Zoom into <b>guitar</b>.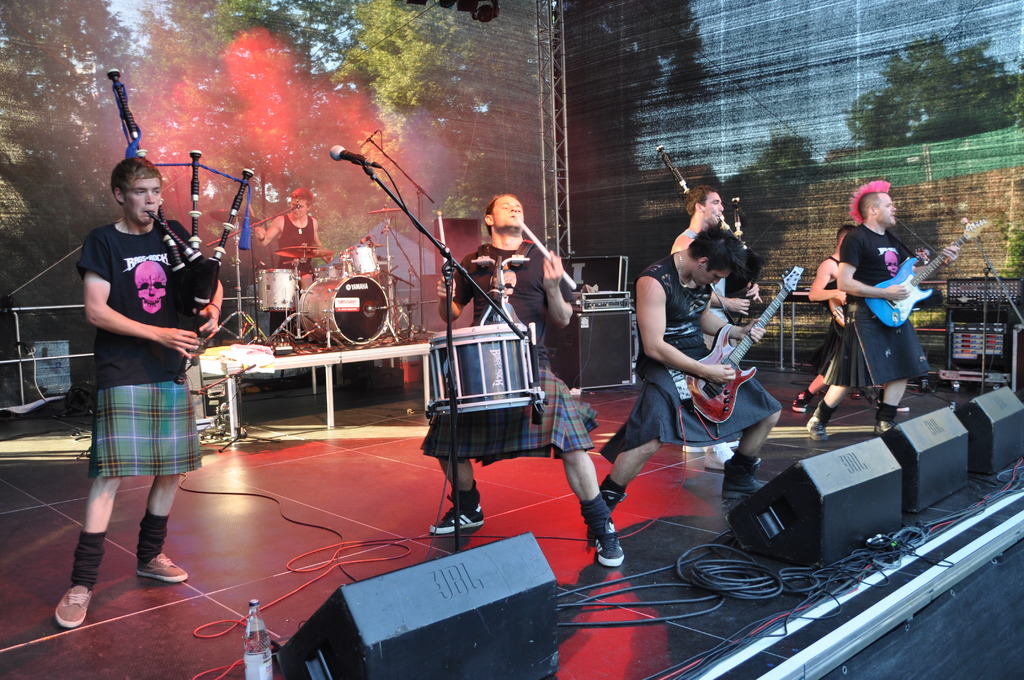
Zoom target: 679/260/799/440.
